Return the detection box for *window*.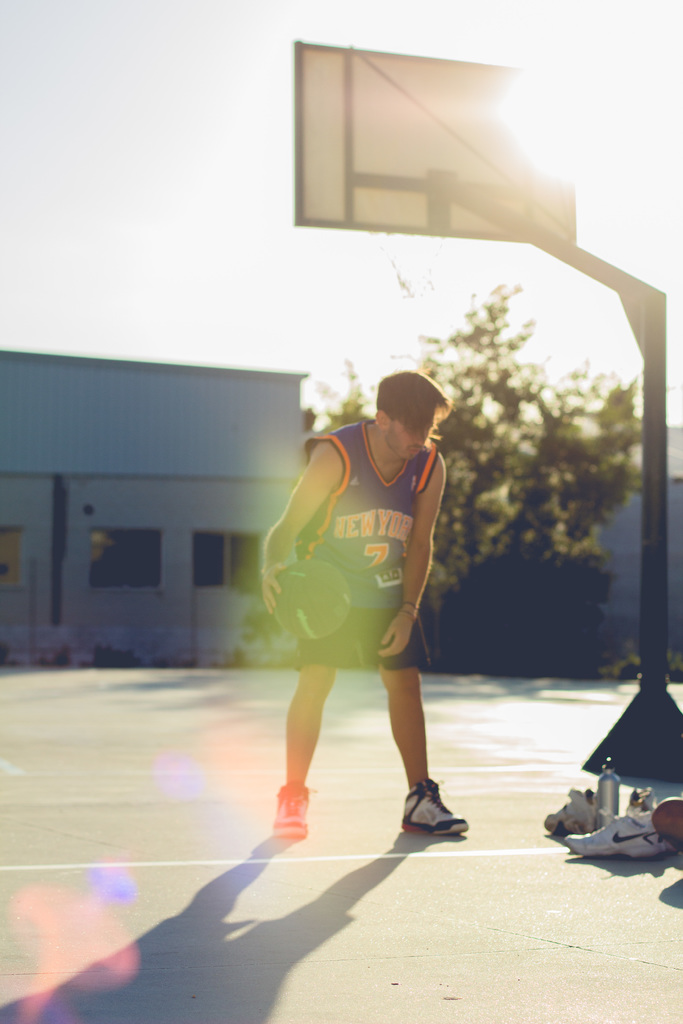
BBox(191, 533, 261, 589).
